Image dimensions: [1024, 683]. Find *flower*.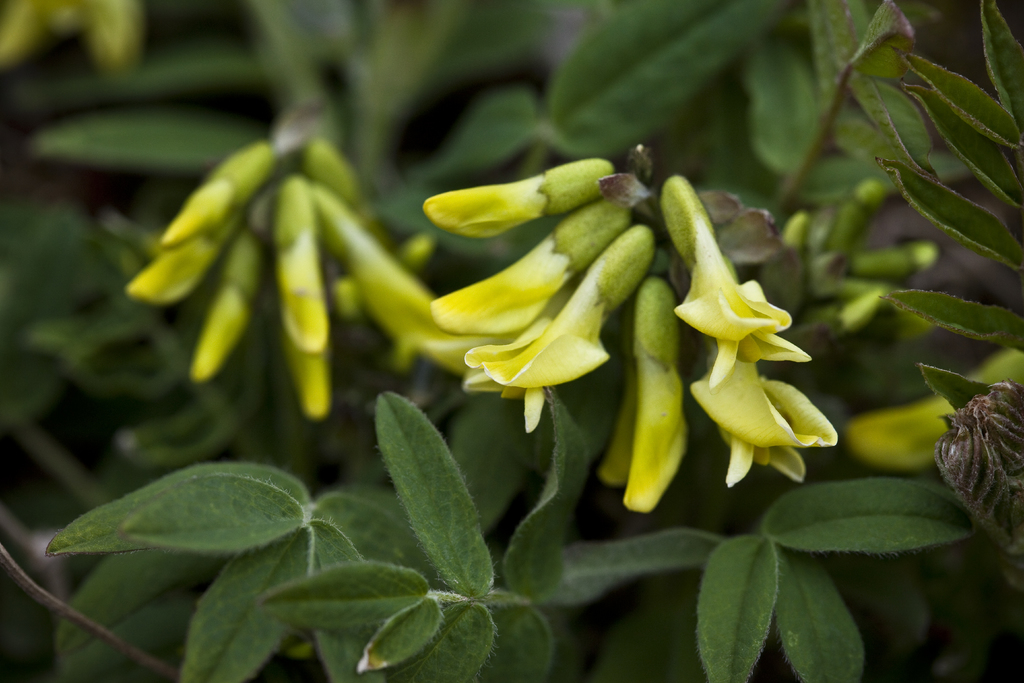
crop(425, 191, 639, 340).
